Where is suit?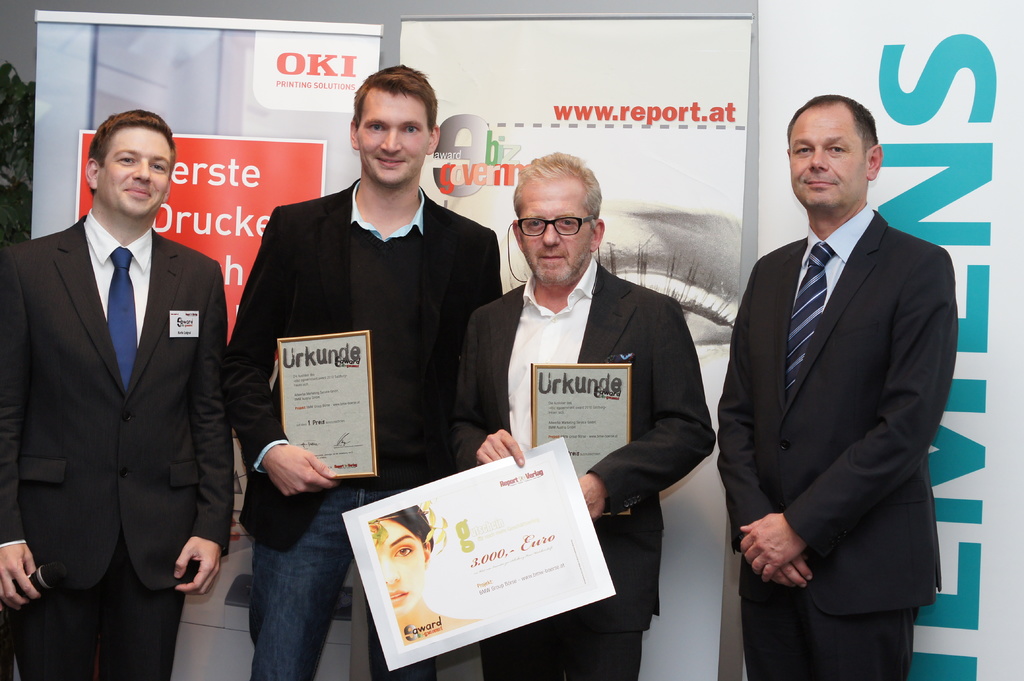
l=233, t=185, r=507, b=554.
